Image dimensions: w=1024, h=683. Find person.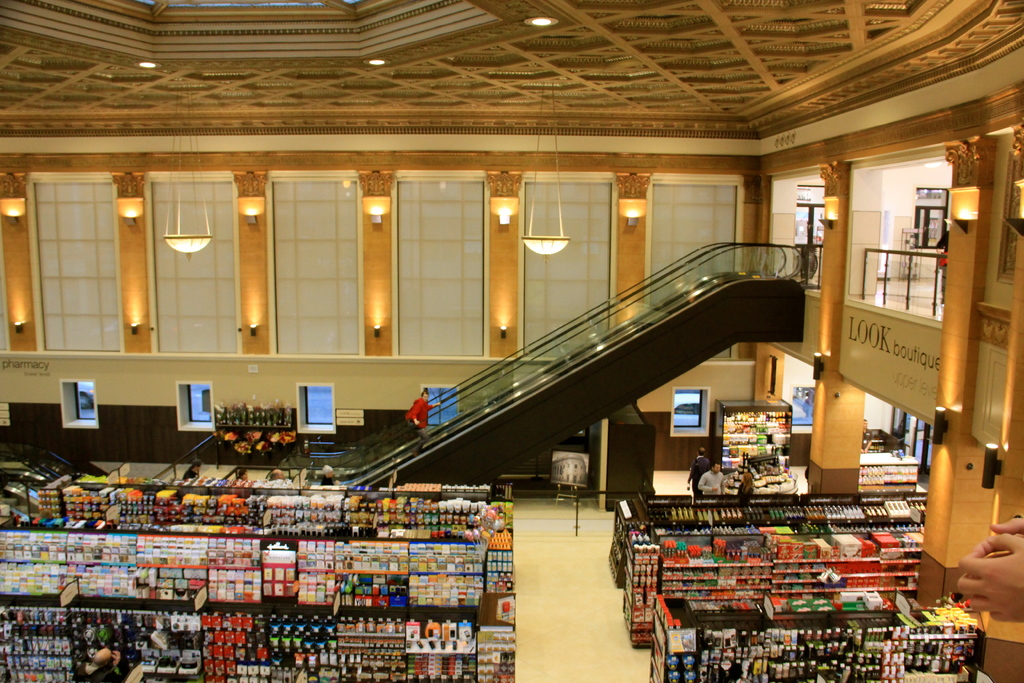
738 470 758 502.
